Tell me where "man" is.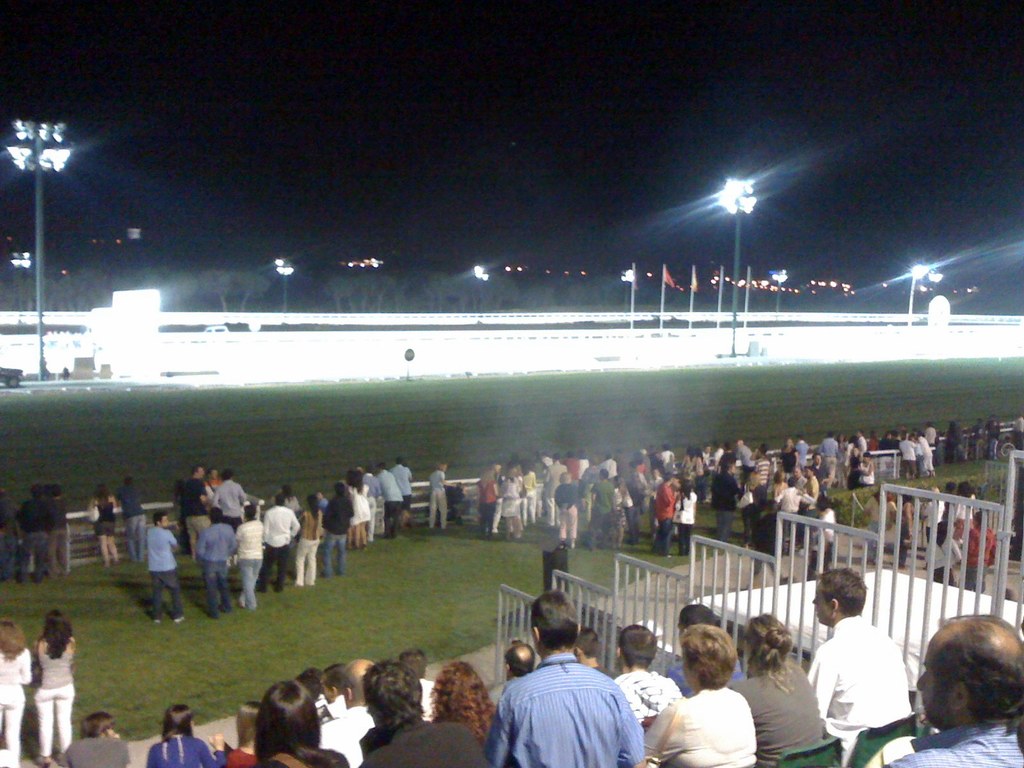
"man" is at {"x1": 897, "y1": 433, "x2": 917, "y2": 477}.
